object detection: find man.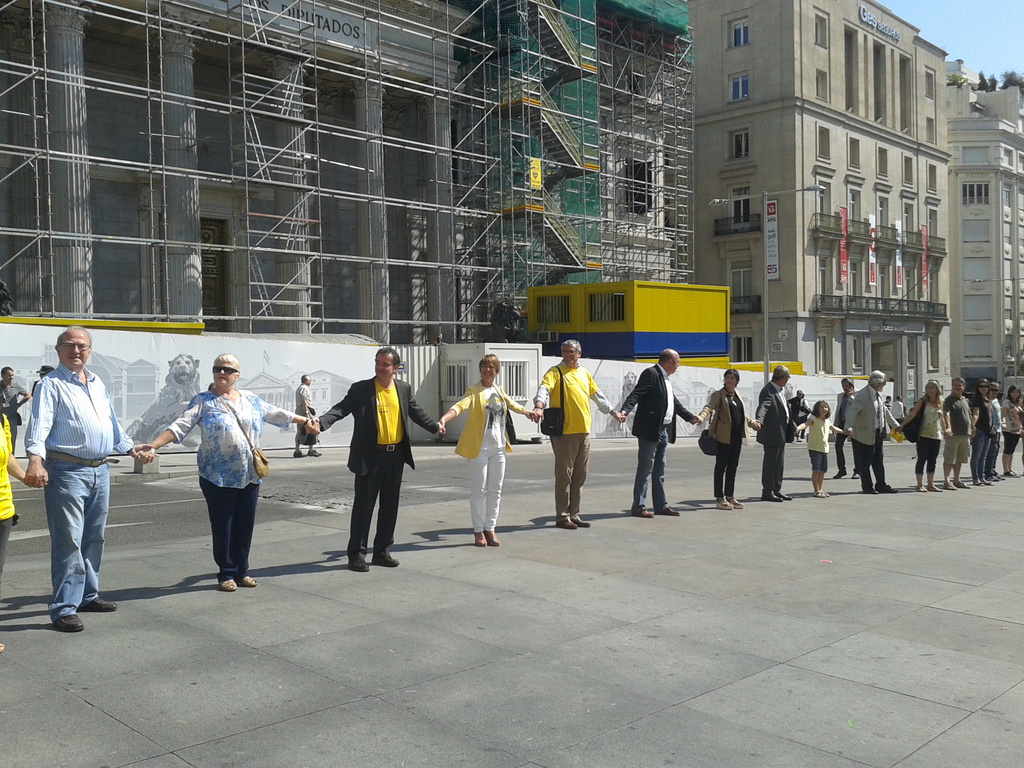
l=842, t=371, r=904, b=496.
